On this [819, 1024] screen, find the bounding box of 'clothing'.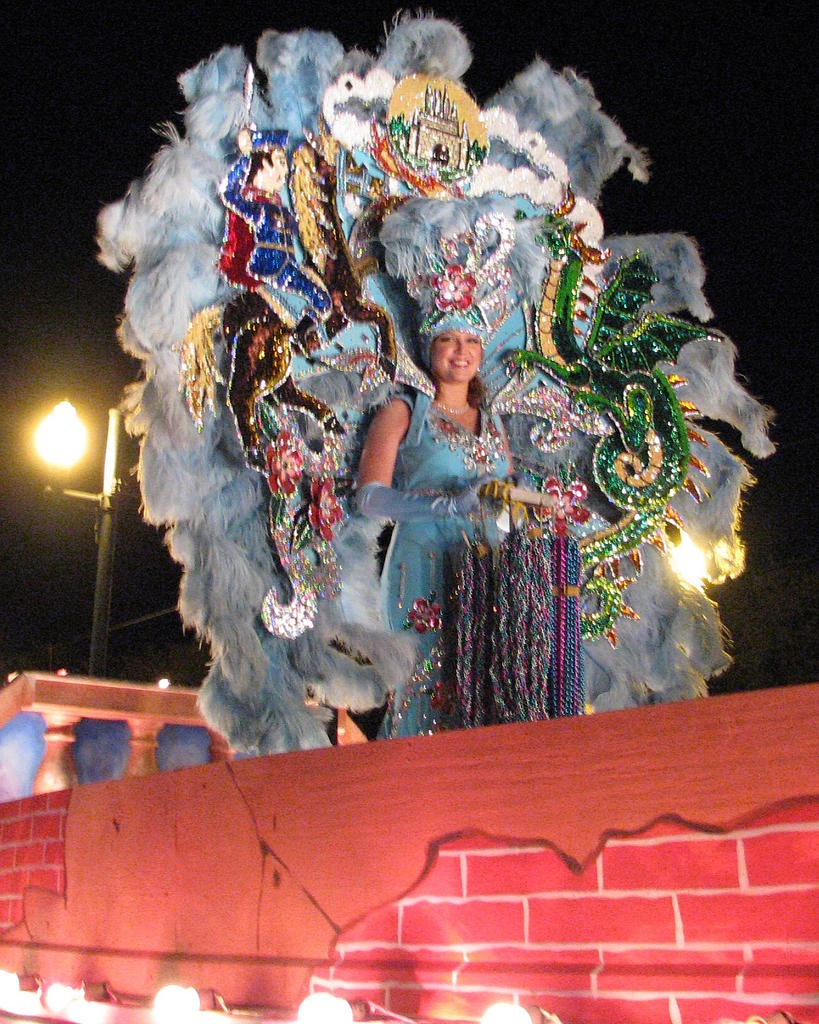
Bounding box: 84, 17, 779, 724.
